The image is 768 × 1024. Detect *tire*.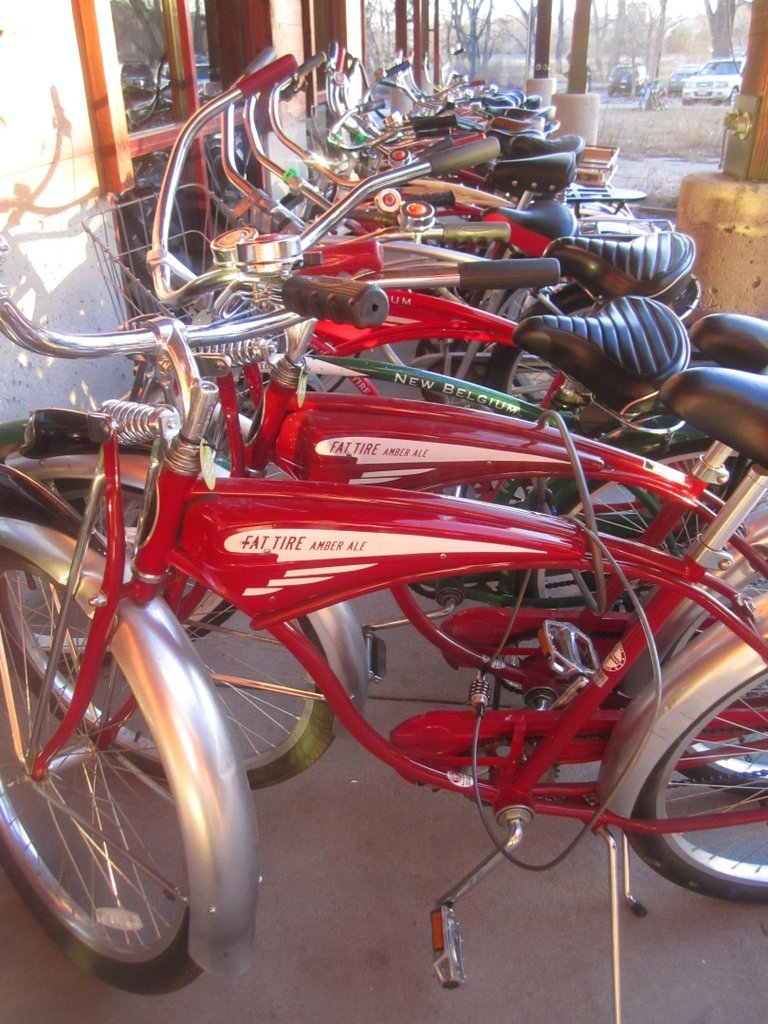
Detection: BBox(214, 280, 317, 383).
